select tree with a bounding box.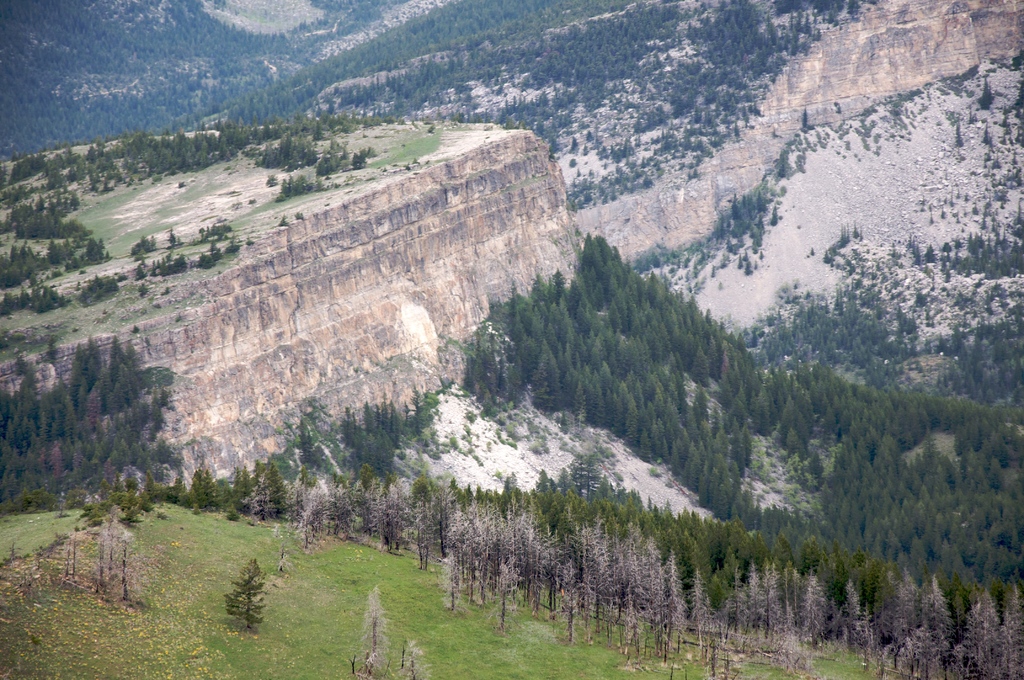
(577,229,605,282).
